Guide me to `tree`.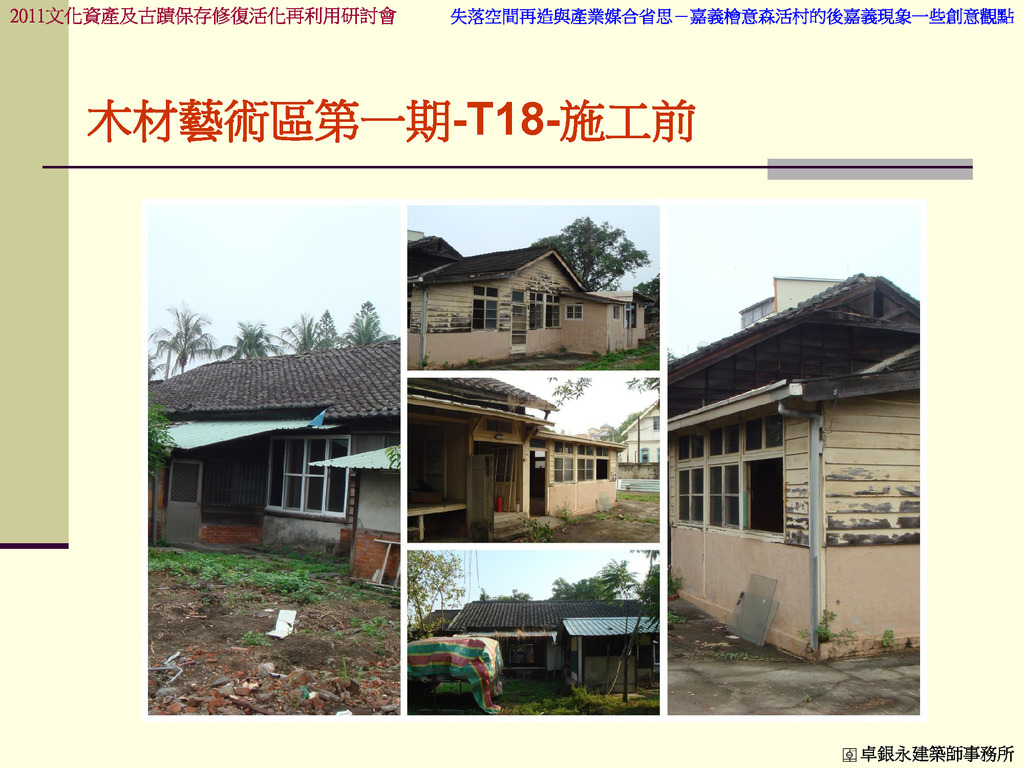
Guidance: [left=537, top=213, right=652, bottom=297].
